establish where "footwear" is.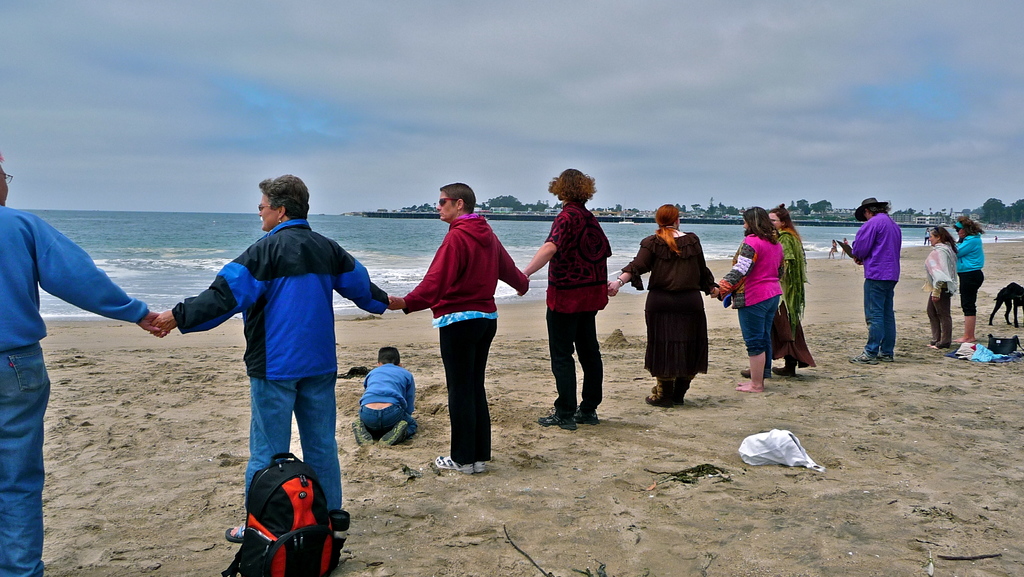
Established at select_region(572, 405, 597, 425).
